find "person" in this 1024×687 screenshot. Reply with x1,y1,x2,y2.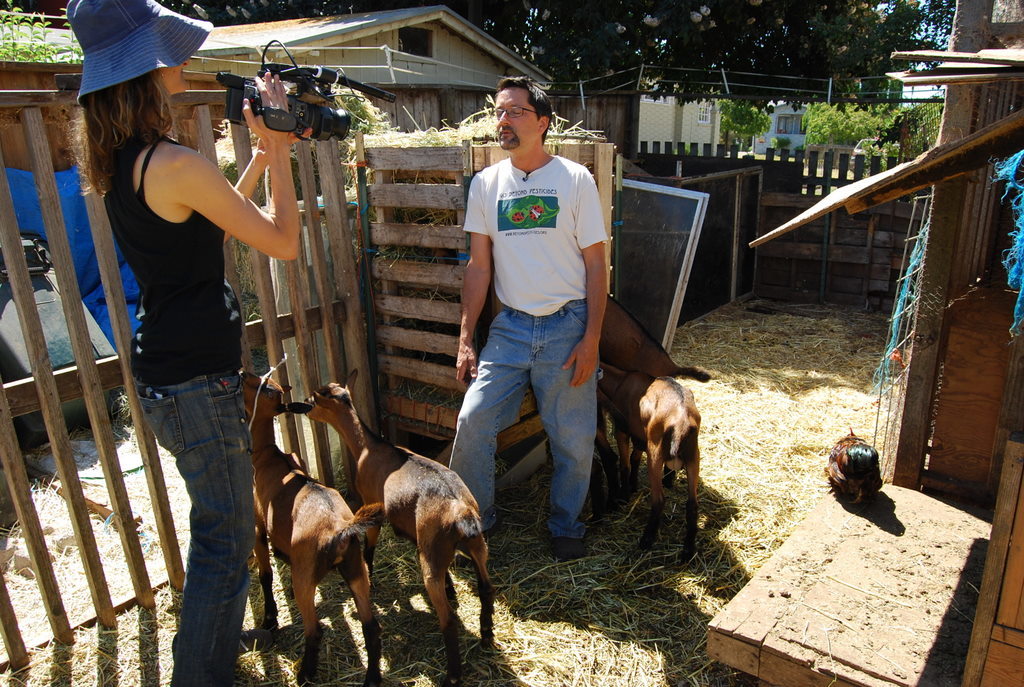
112,0,299,686.
